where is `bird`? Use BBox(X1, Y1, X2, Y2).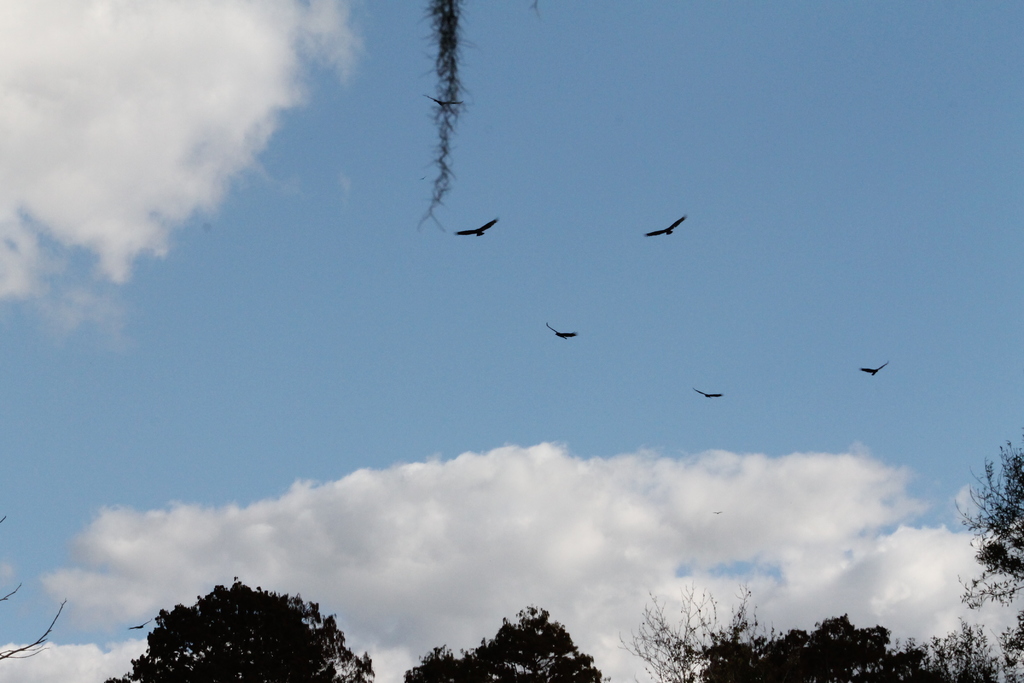
BBox(541, 320, 579, 343).
